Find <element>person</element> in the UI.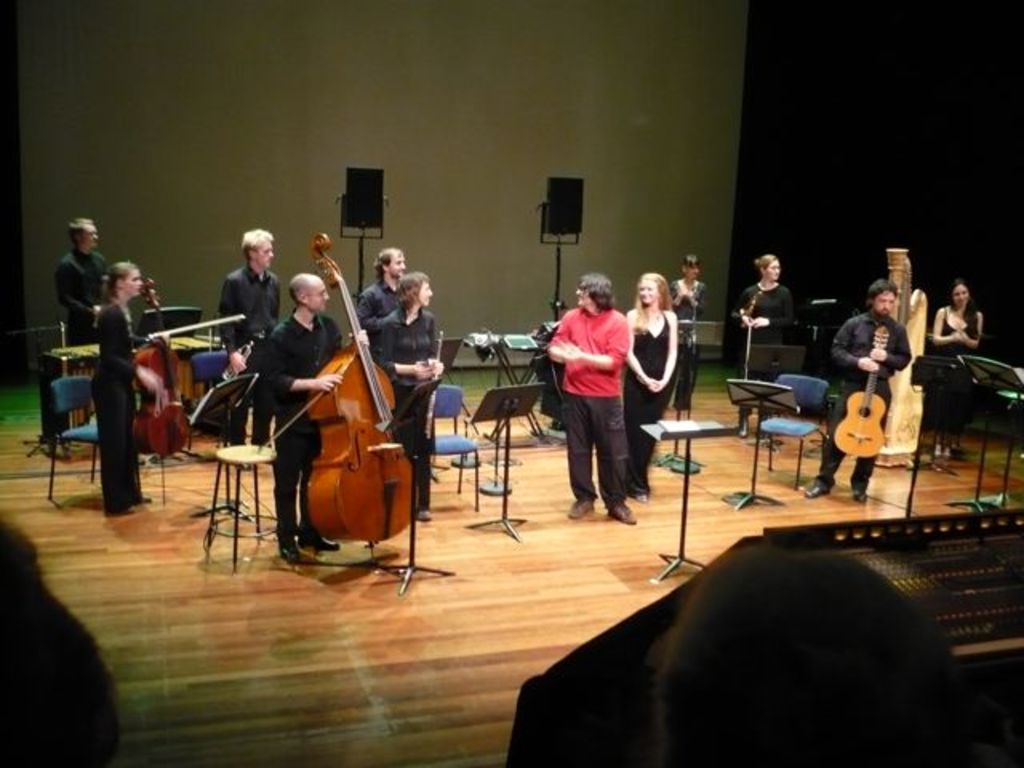
UI element at (left=797, top=277, right=917, bottom=509).
